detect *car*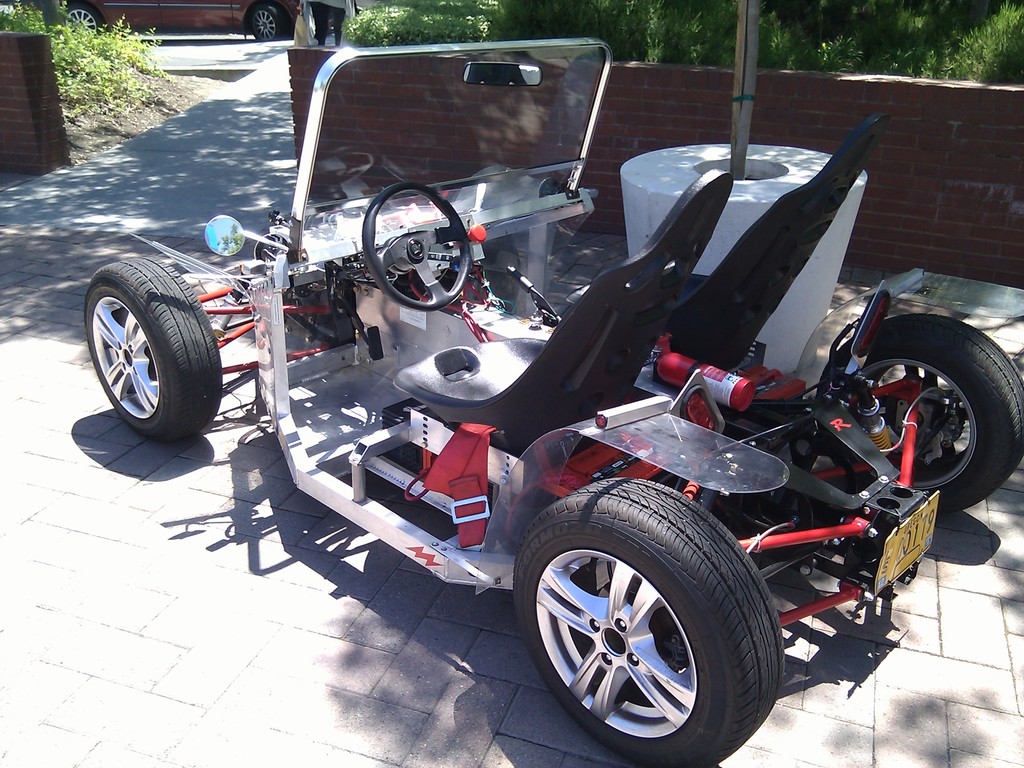
133/32/959/749
